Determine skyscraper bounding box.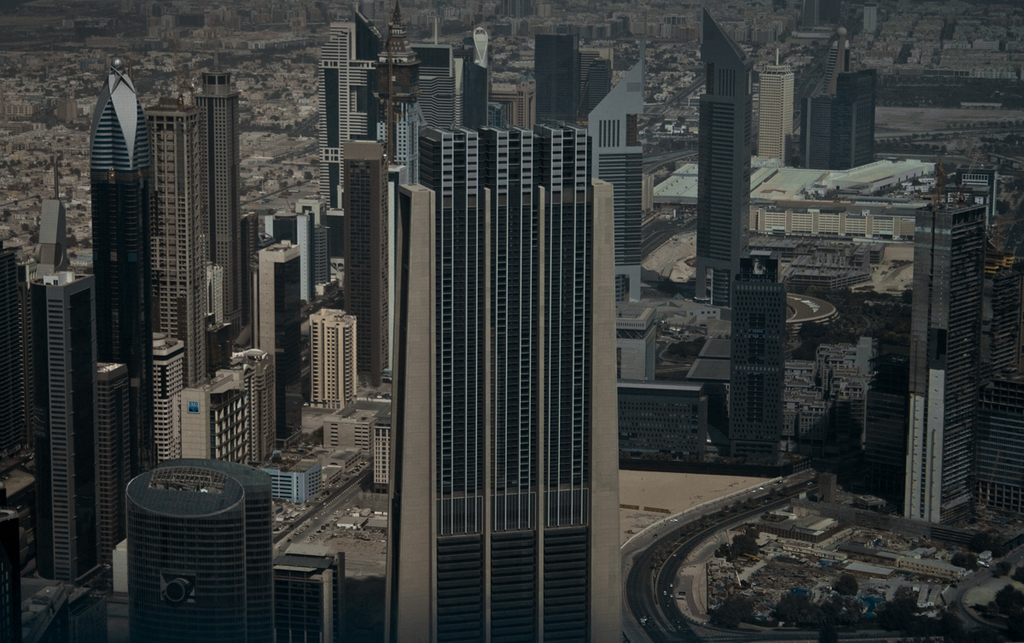
Determined: select_region(465, 26, 488, 132).
